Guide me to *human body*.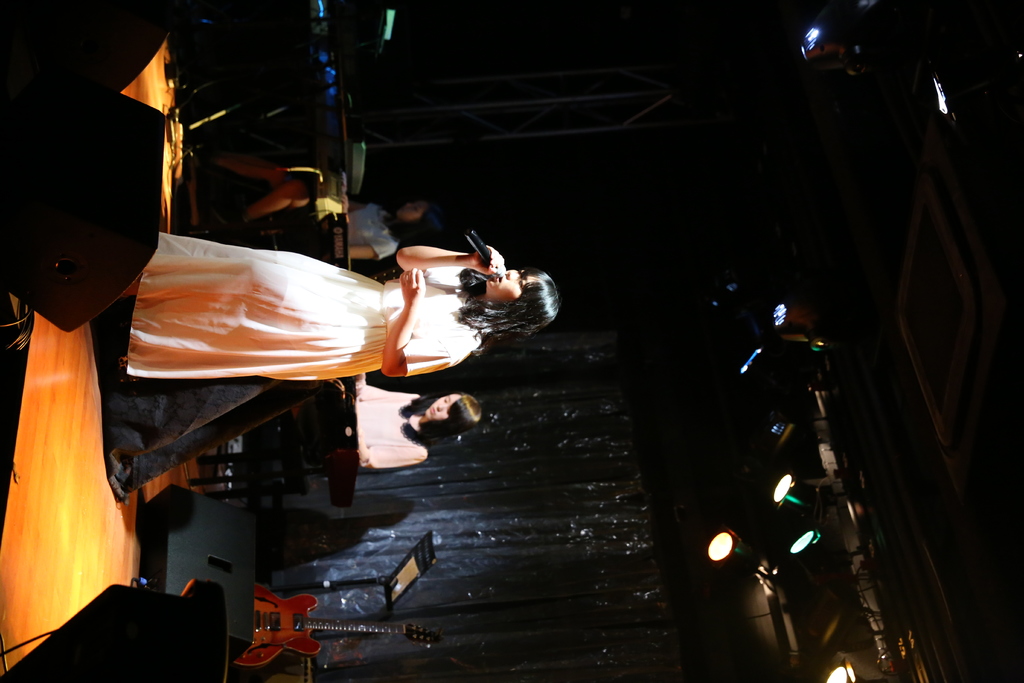
Guidance: bbox=(207, 142, 445, 243).
